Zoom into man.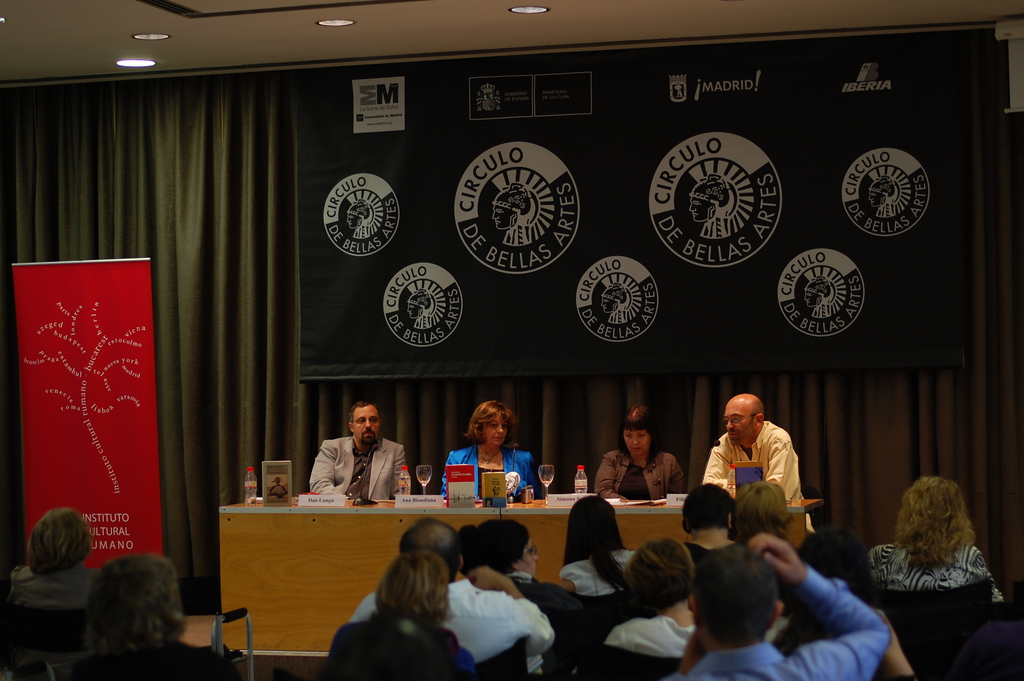
Zoom target: BBox(300, 409, 417, 511).
